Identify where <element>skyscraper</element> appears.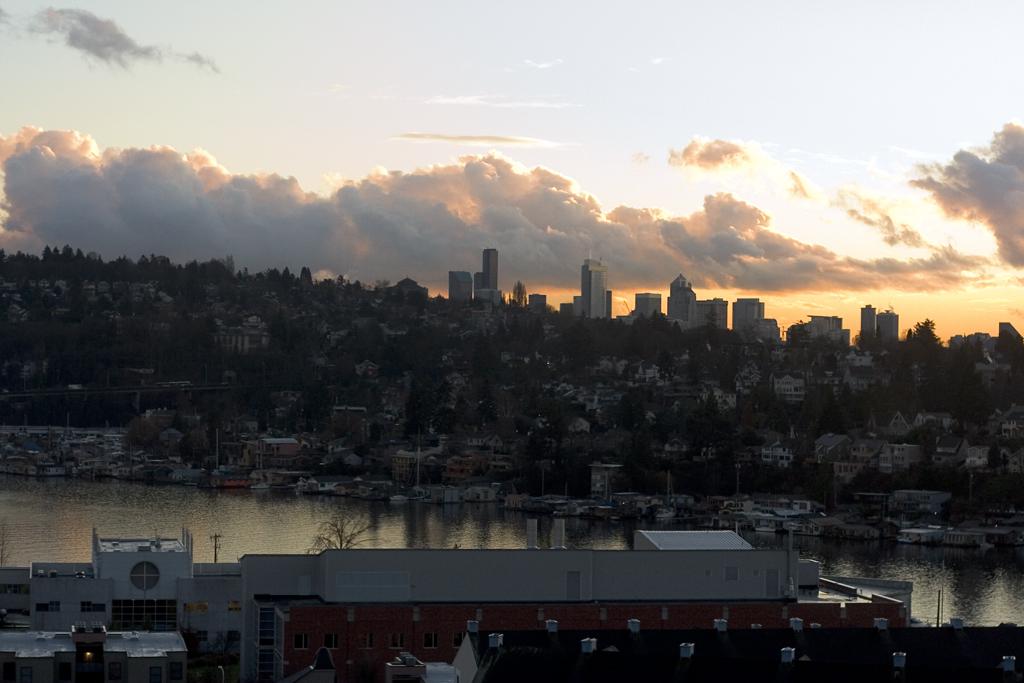
Appears at x1=664 y1=270 x2=698 y2=331.
